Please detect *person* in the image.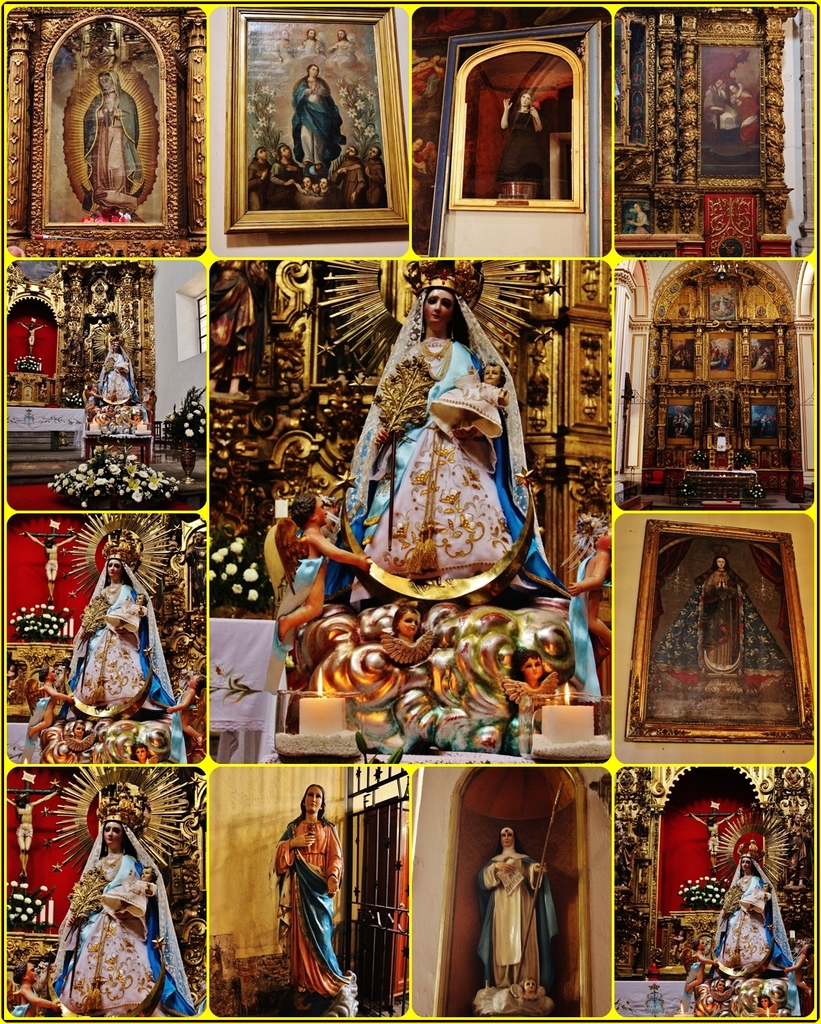
crop(726, 78, 761, 139).
